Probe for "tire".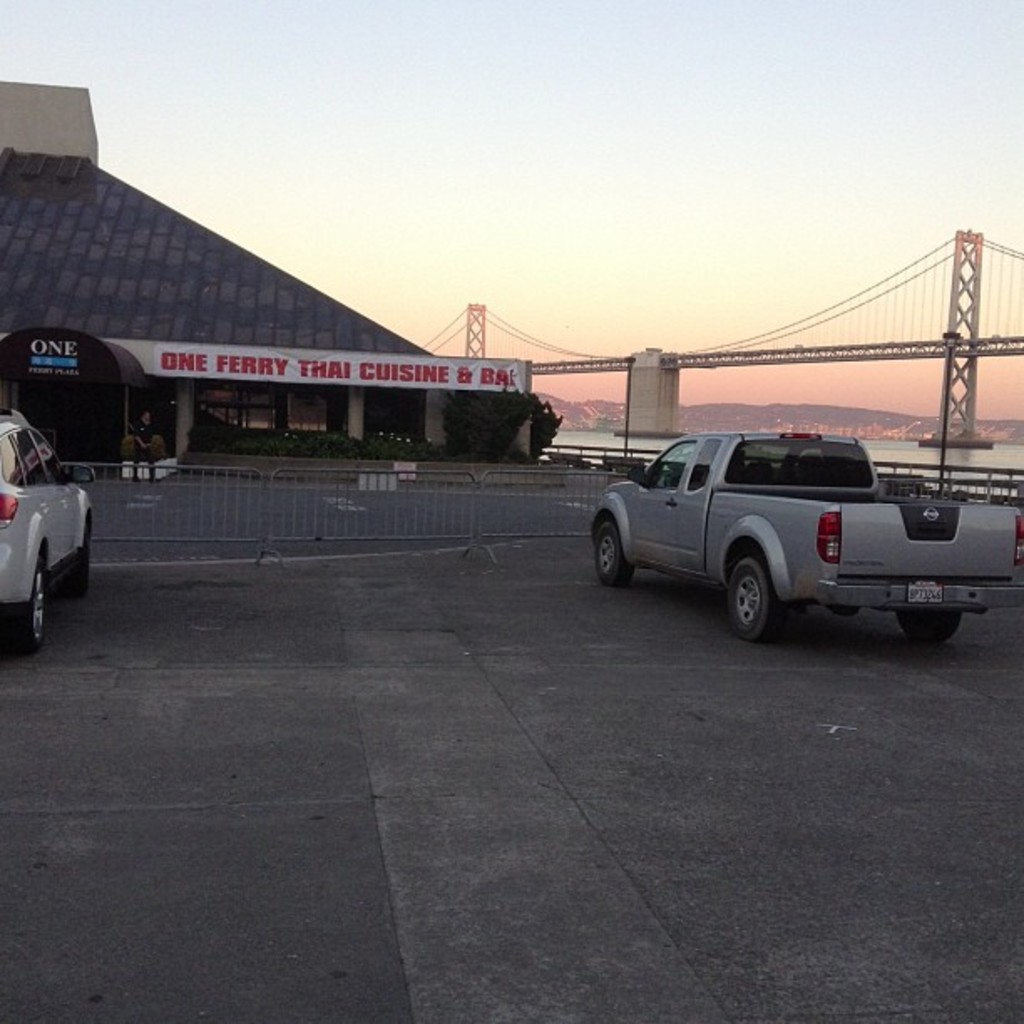
Probe result: select_region(726, 547, 793, 646).
